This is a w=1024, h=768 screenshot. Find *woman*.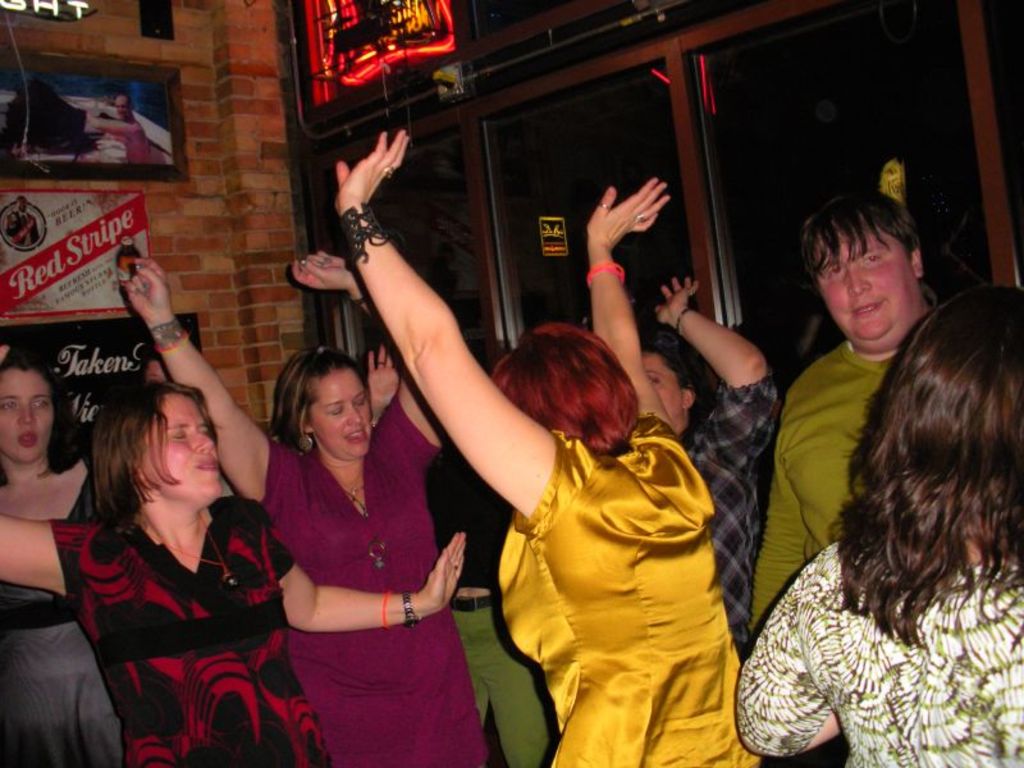
Bounding box: <region>0, 346, 97, 765</region>.
